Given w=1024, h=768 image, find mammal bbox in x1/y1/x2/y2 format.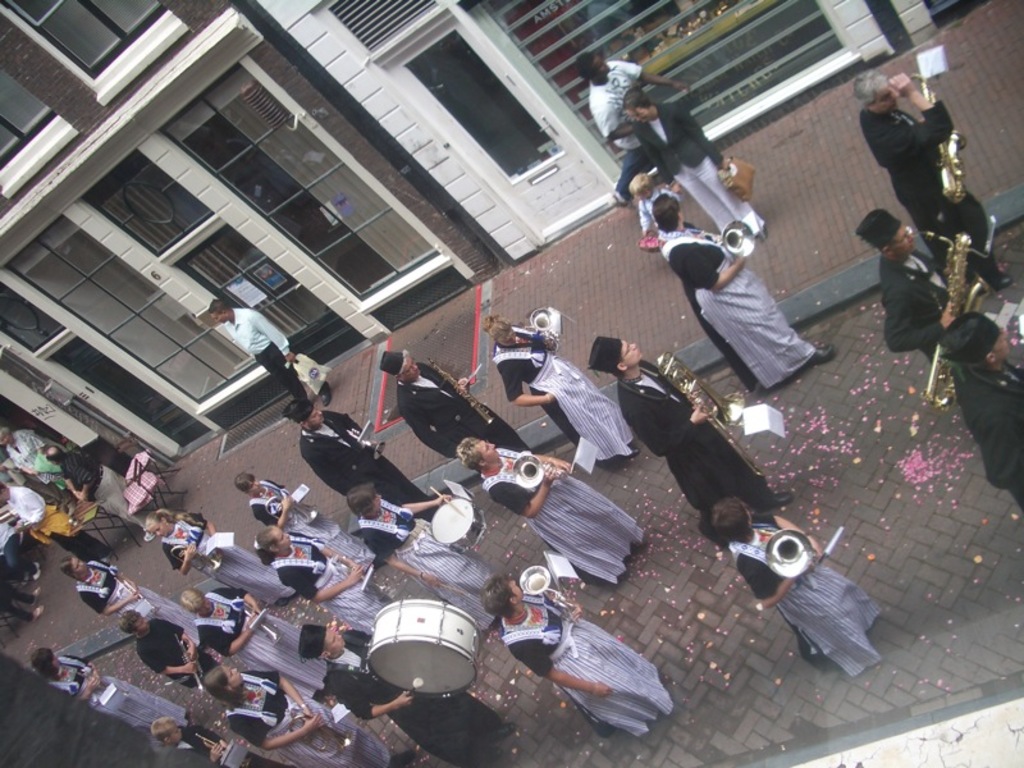
182/588/330/700.
